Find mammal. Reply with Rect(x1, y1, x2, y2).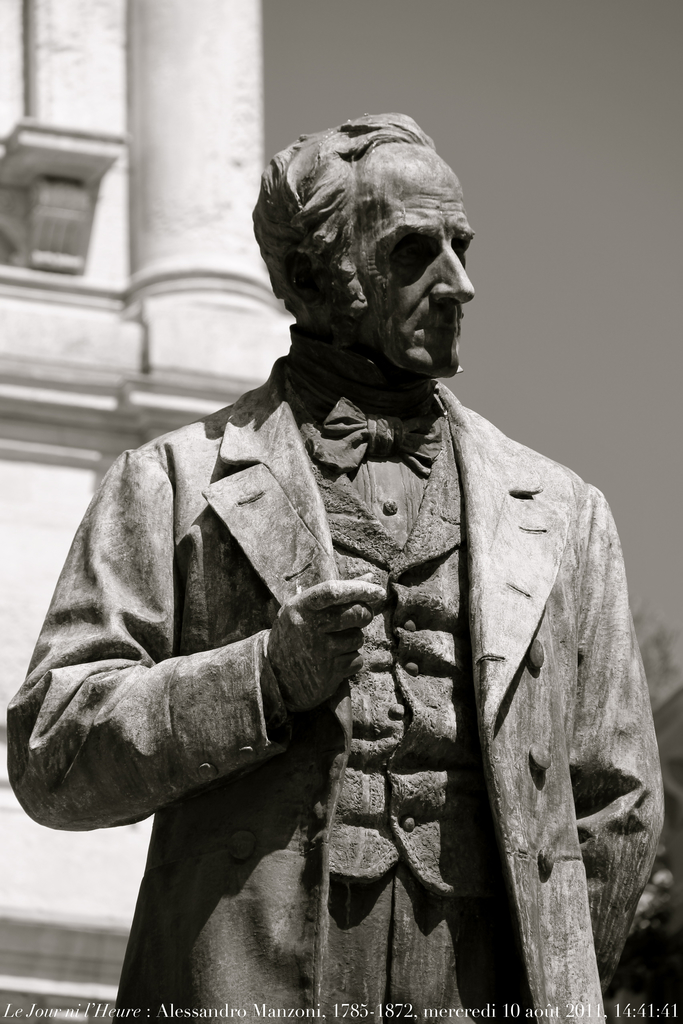
Rect(0, 99, 659, 1023).
